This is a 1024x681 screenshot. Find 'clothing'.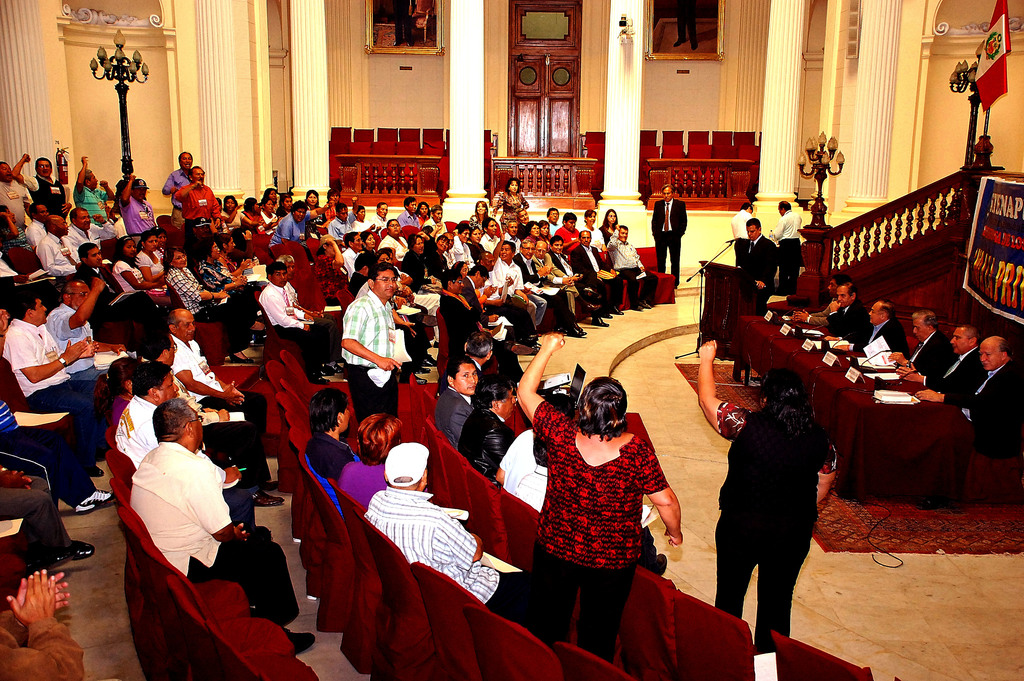
Bounding box: bbox=(337, 288, 396, 433).
